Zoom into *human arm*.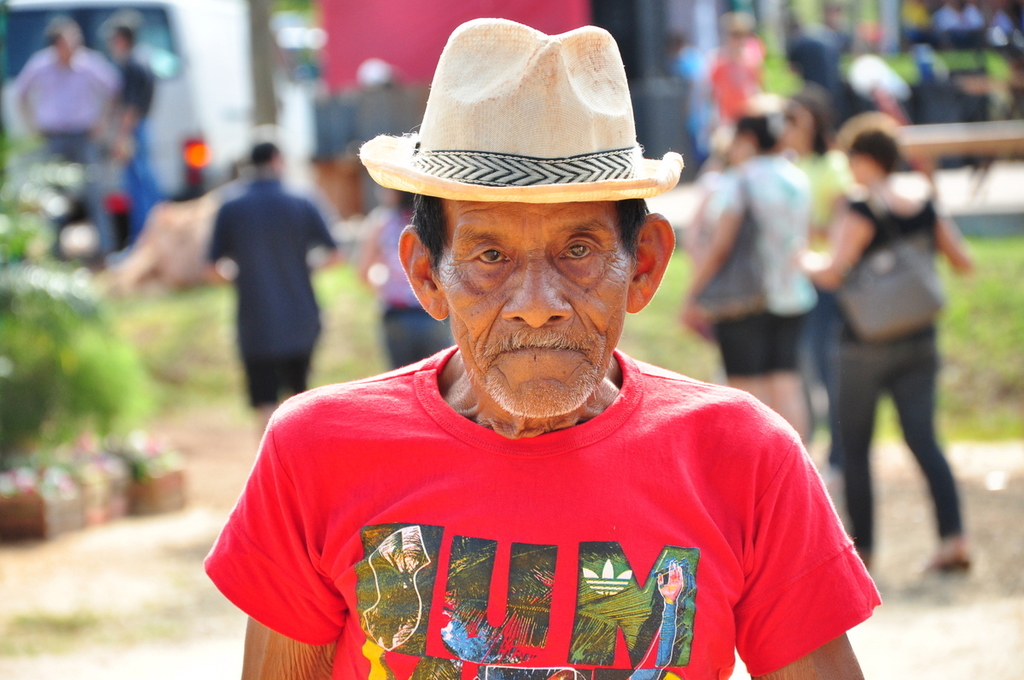
Zoom target: select_region(306, 202, 342, 270).
